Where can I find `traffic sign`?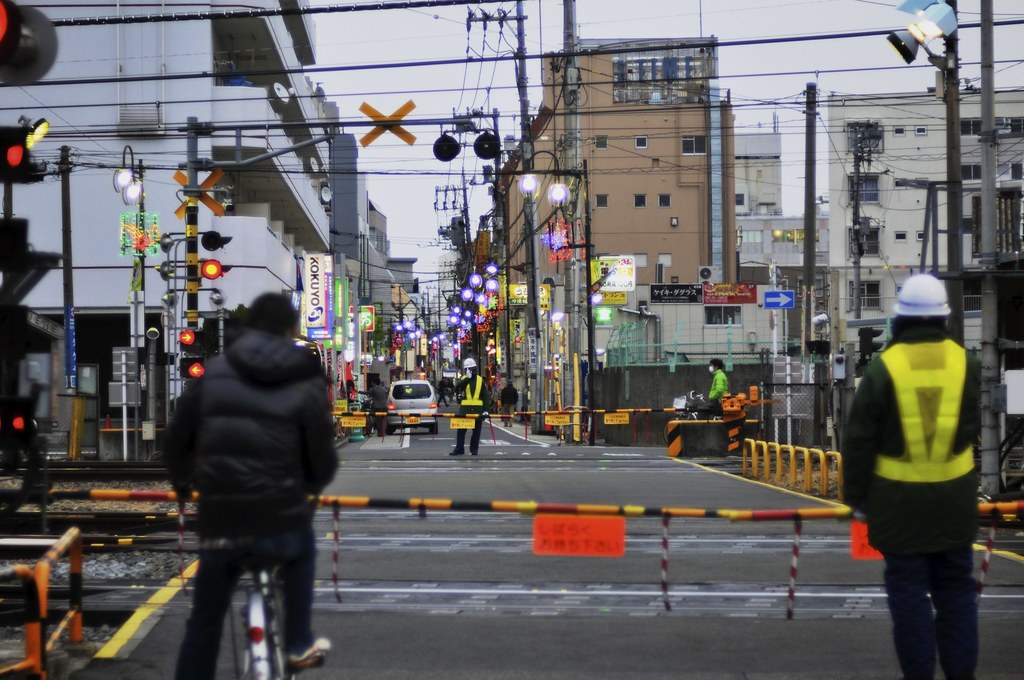
You can find it at l=180, t=328, r=194, b=345.
